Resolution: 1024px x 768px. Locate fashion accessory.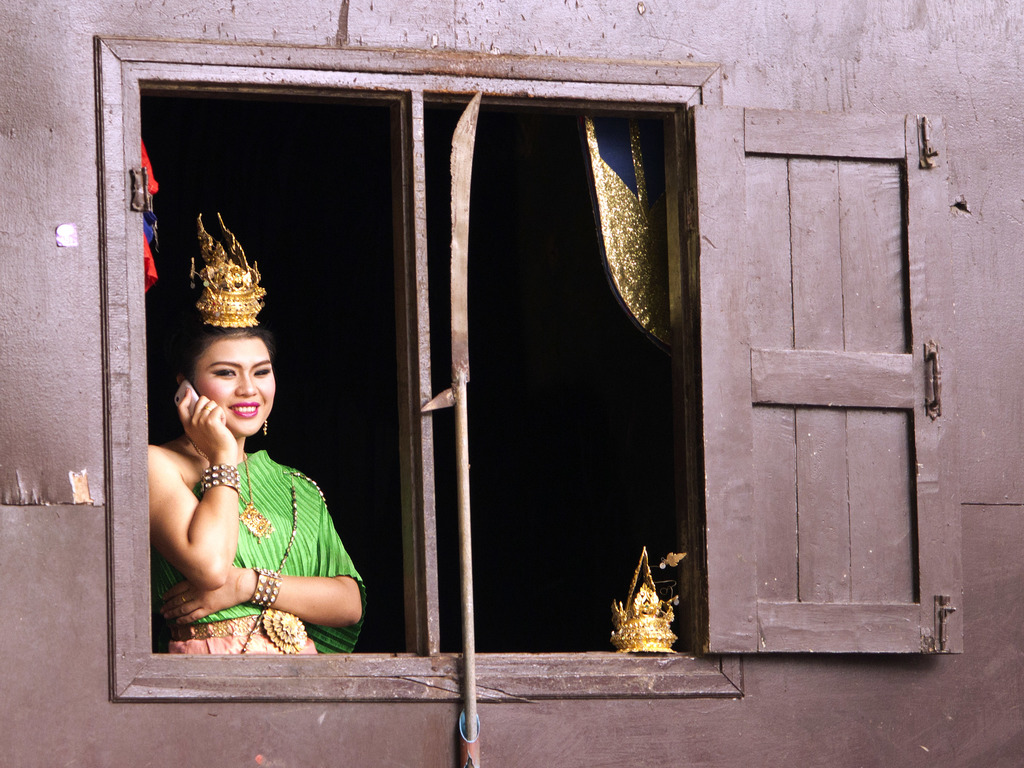
Rect(192, 445, 271, 543).
